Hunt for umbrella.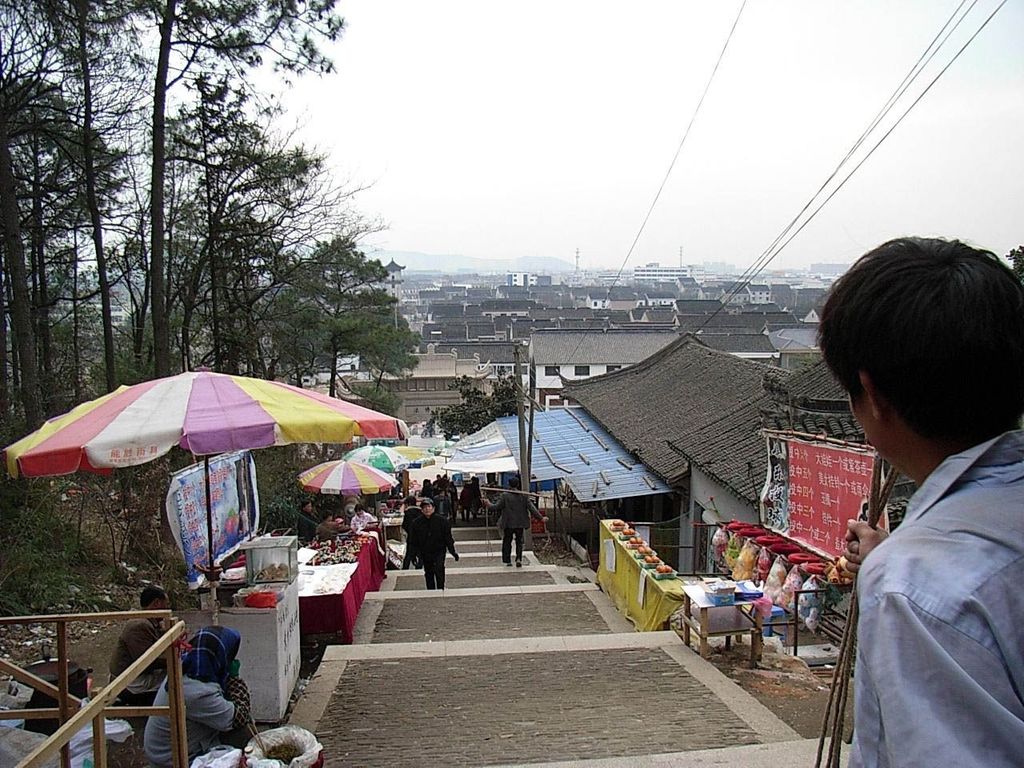
Hunted down at box(346, 442, 406, 472).
